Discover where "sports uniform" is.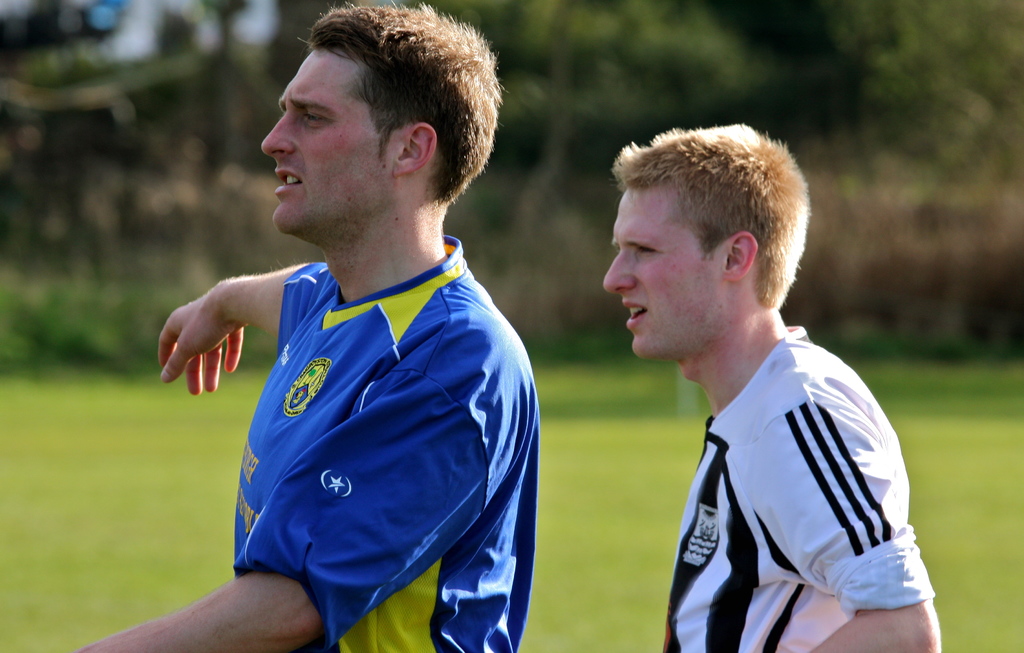
Discovered at 645 313 934 652.
